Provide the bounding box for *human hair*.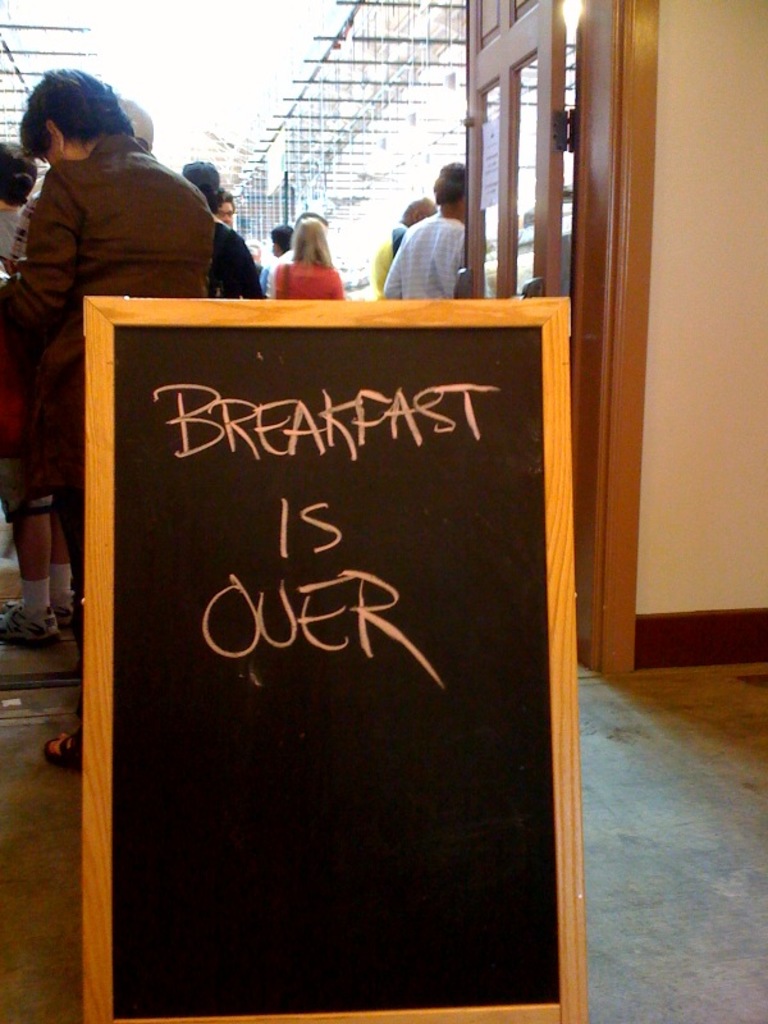
select_region(180, 159, 224, 204).
